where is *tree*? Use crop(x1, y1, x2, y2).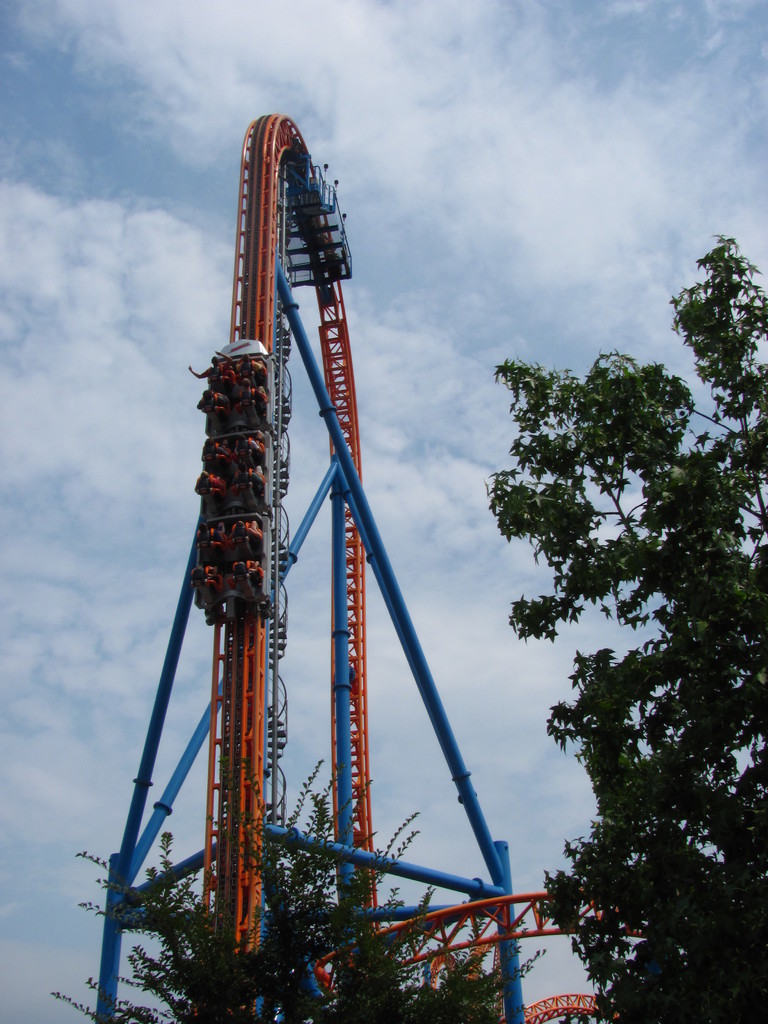
crop(469, 221, 767, 1023).
